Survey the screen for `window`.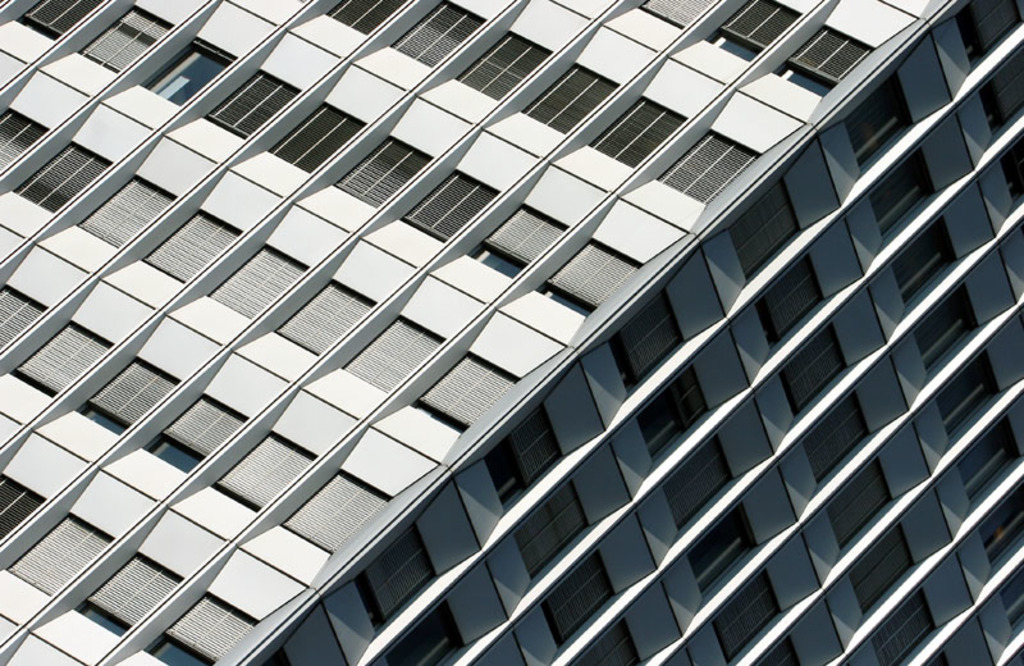
Survey found: box(82, 551, 178, 629).
